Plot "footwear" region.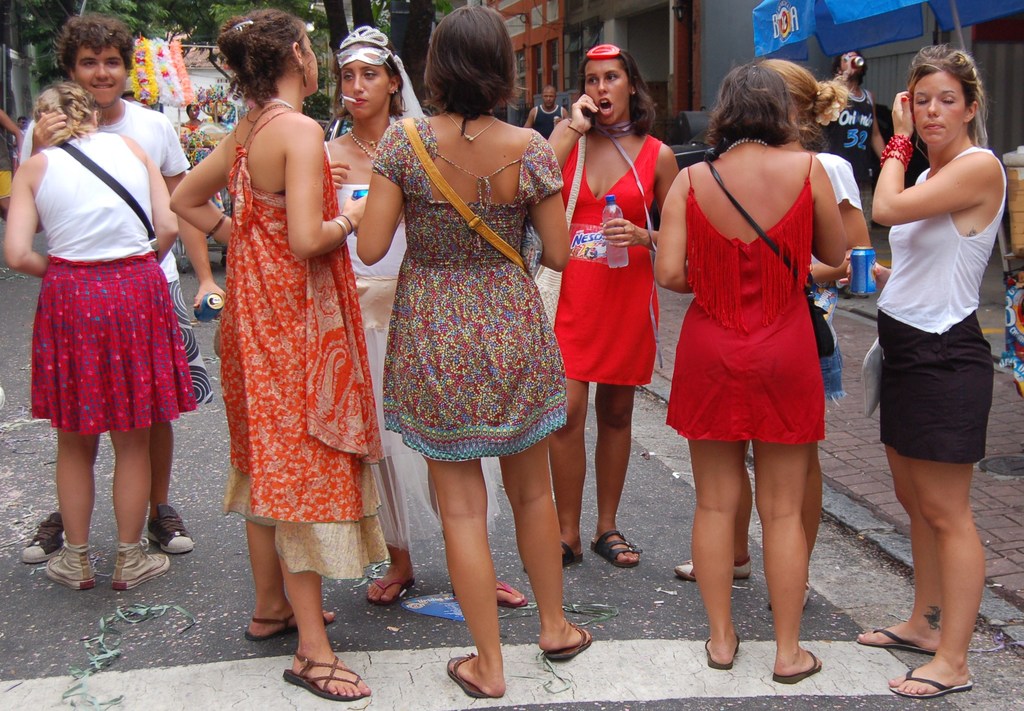
Plotted at bbox=[444, 651, 484, 695].
